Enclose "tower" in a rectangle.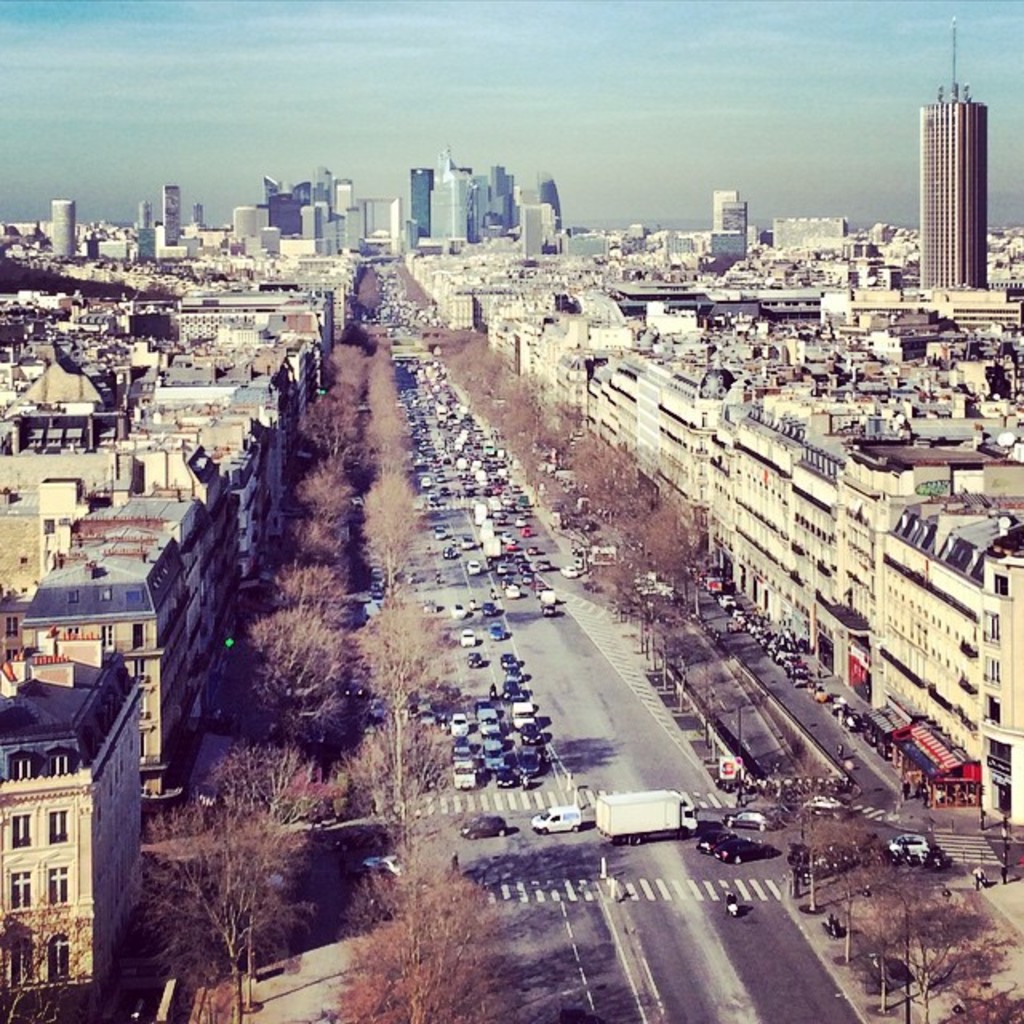
160/178/181/245.
